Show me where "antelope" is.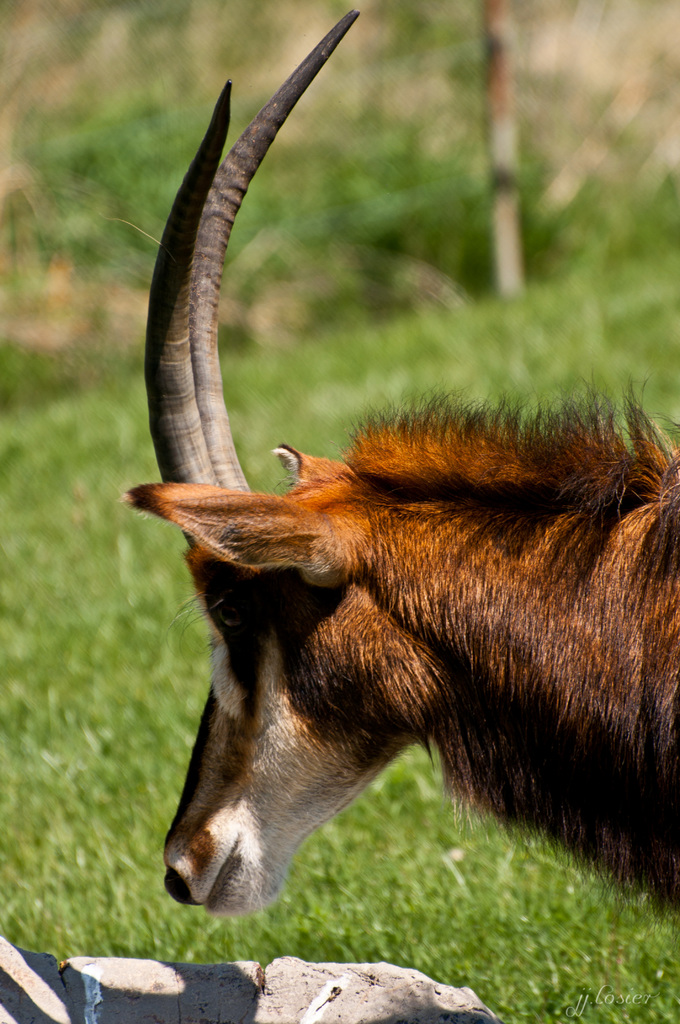
"antelope" is at (left=118, top=6, right=679, bottom=932).
